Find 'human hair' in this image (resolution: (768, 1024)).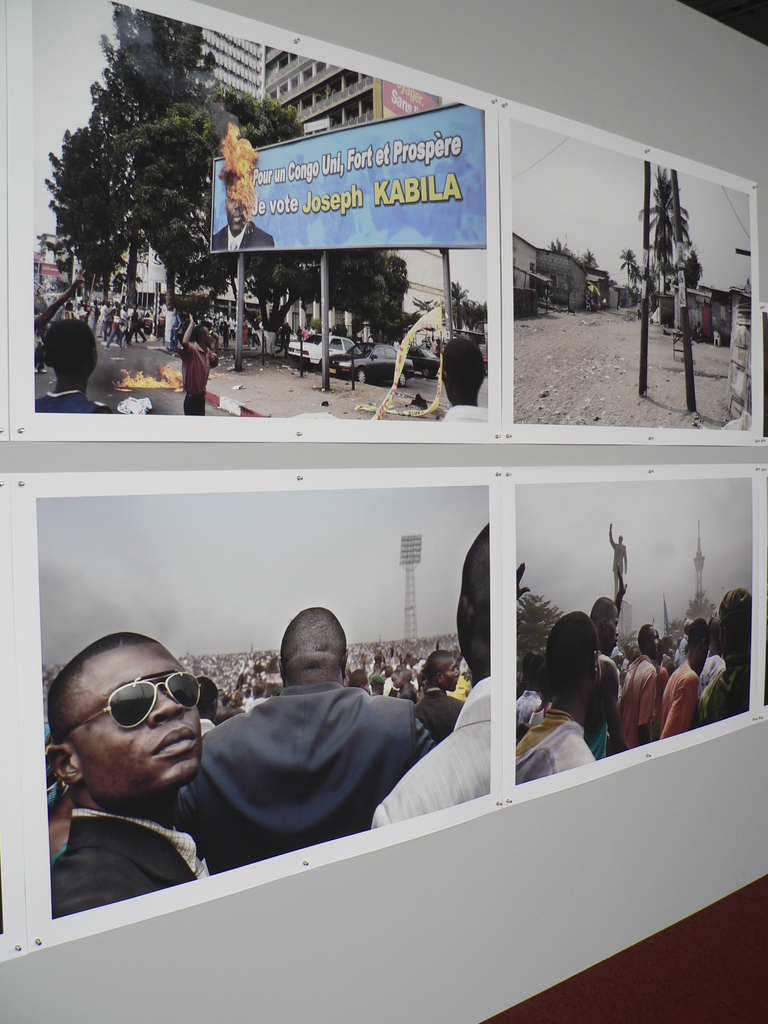
[left=549, top=611, right=623, bottom=720].
